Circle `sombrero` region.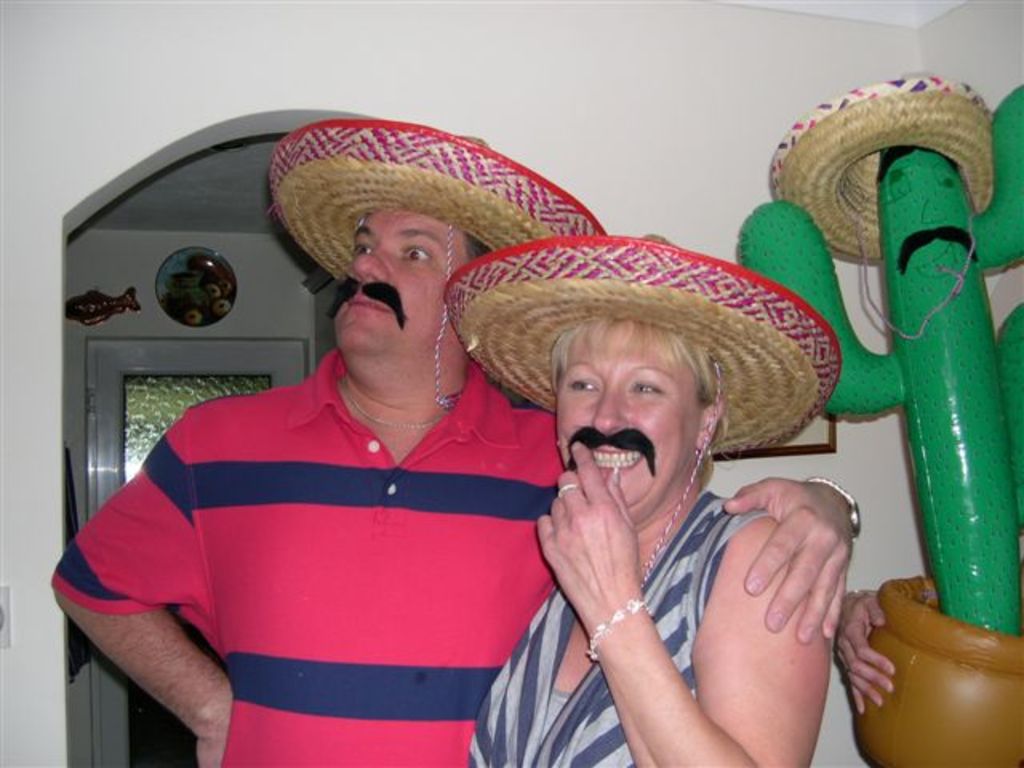
Region: crop(445, 229, 842, 587).
